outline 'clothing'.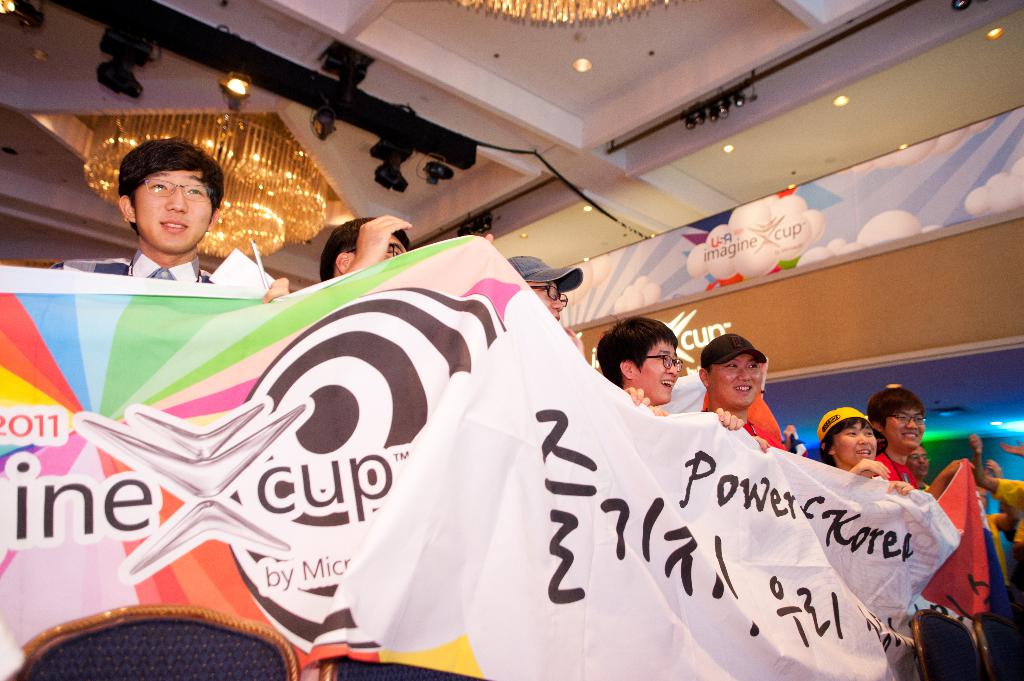
Outline: l=58, t=241, r=227, b=297.
